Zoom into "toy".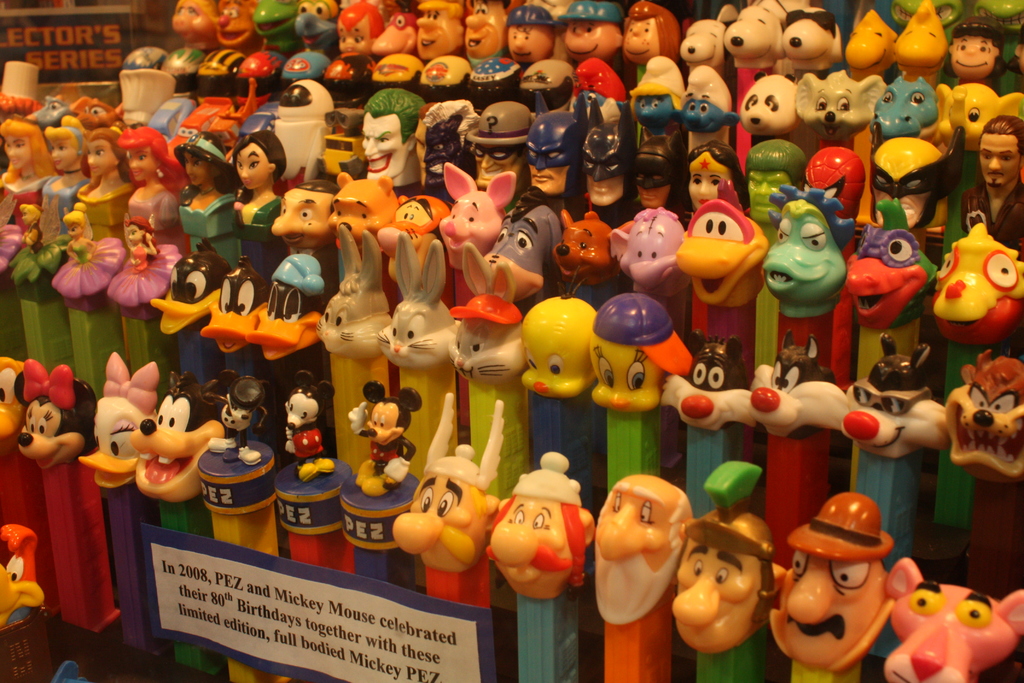
Zoom target: crop(879, 550, 1023, 682).
